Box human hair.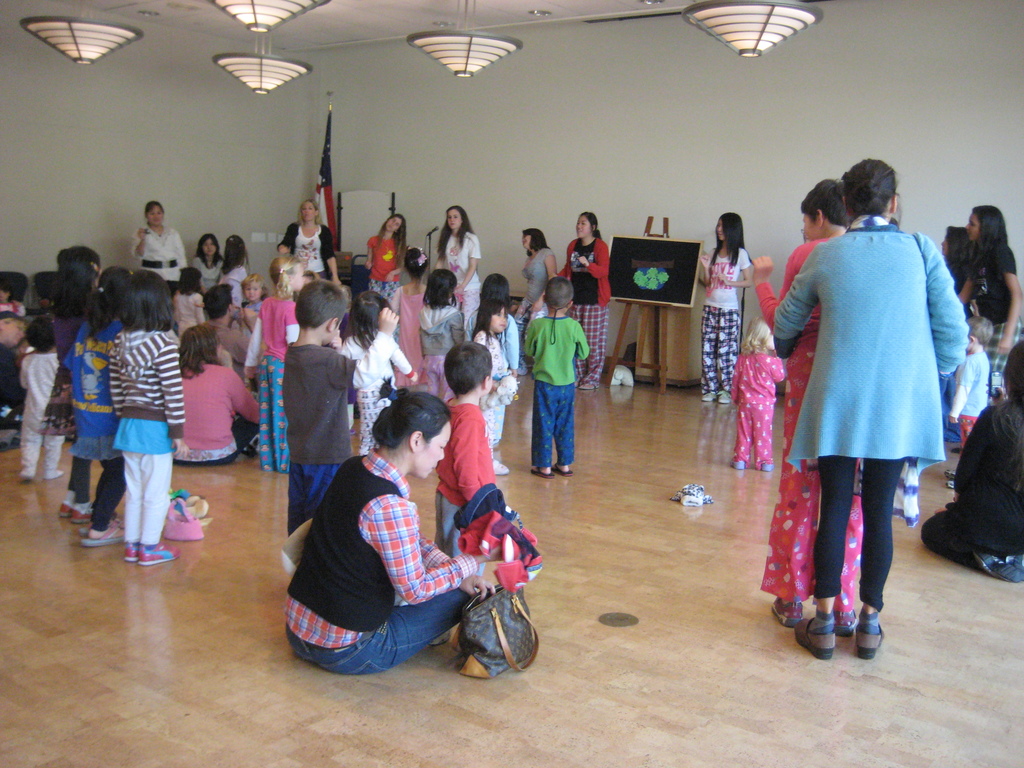
box(349, 291, 387, 351).
